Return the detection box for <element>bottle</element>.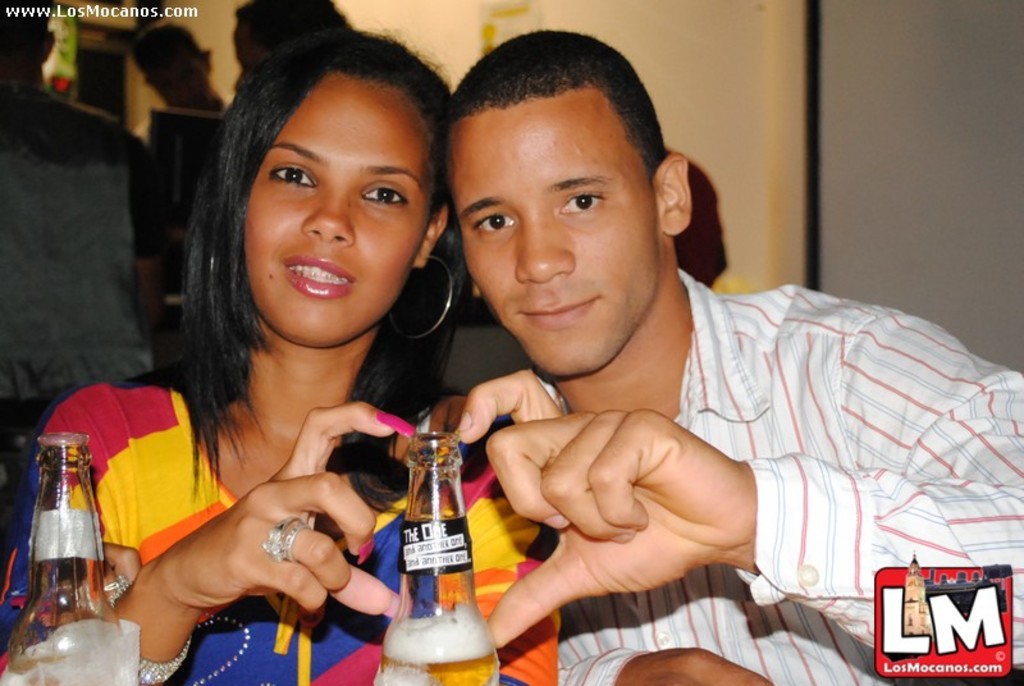
15 438 102 663.
